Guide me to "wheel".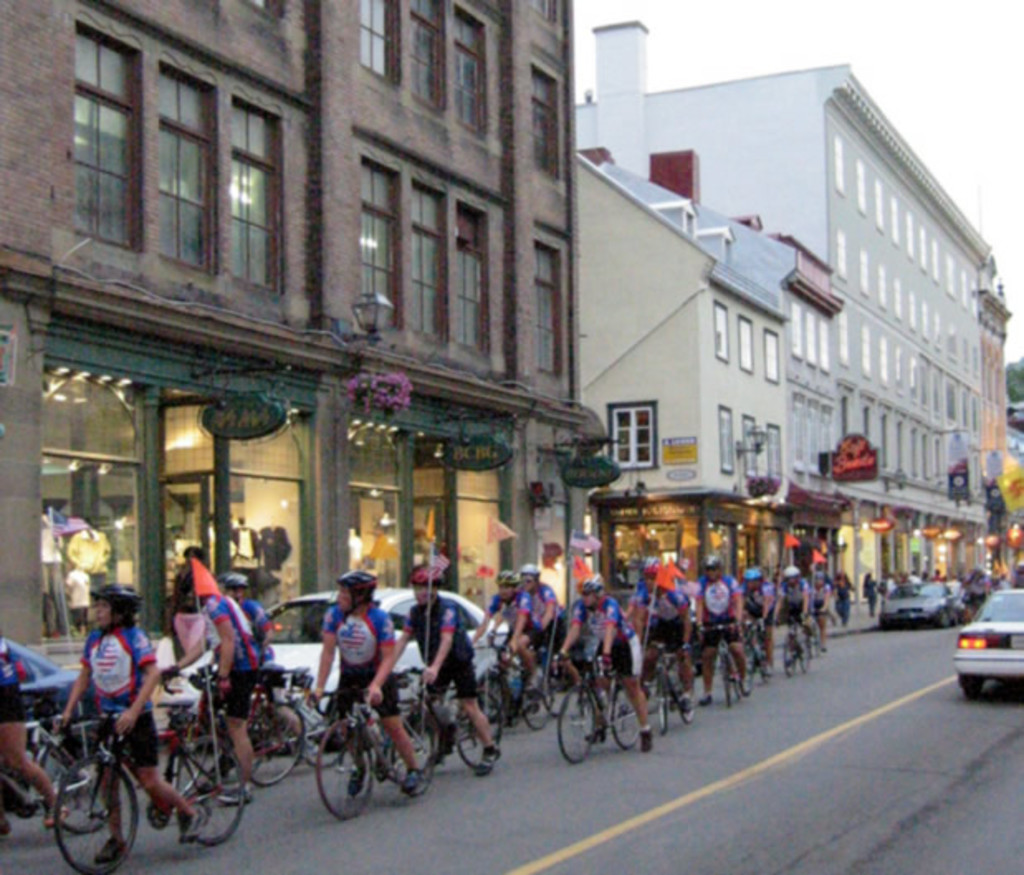
Guidance: locate(476, 675, 510, 739).
